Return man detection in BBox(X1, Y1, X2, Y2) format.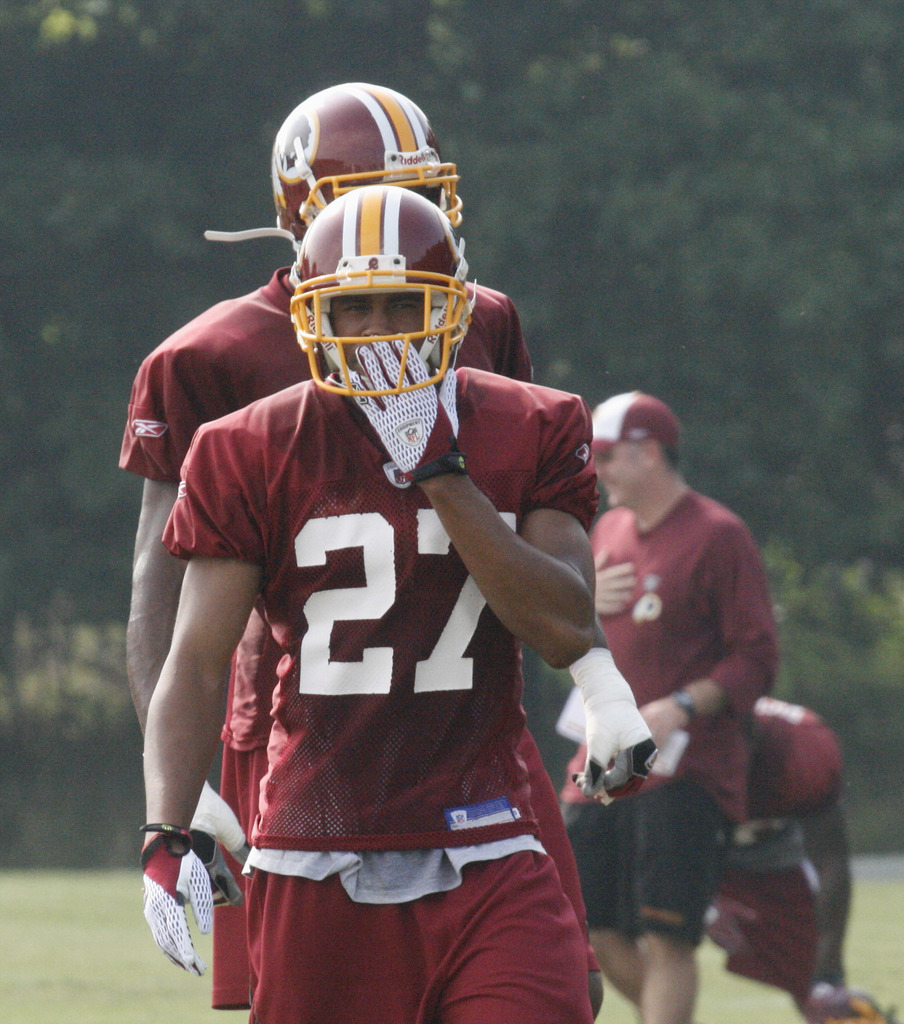
BBox(136, 182, 599, 1023).
